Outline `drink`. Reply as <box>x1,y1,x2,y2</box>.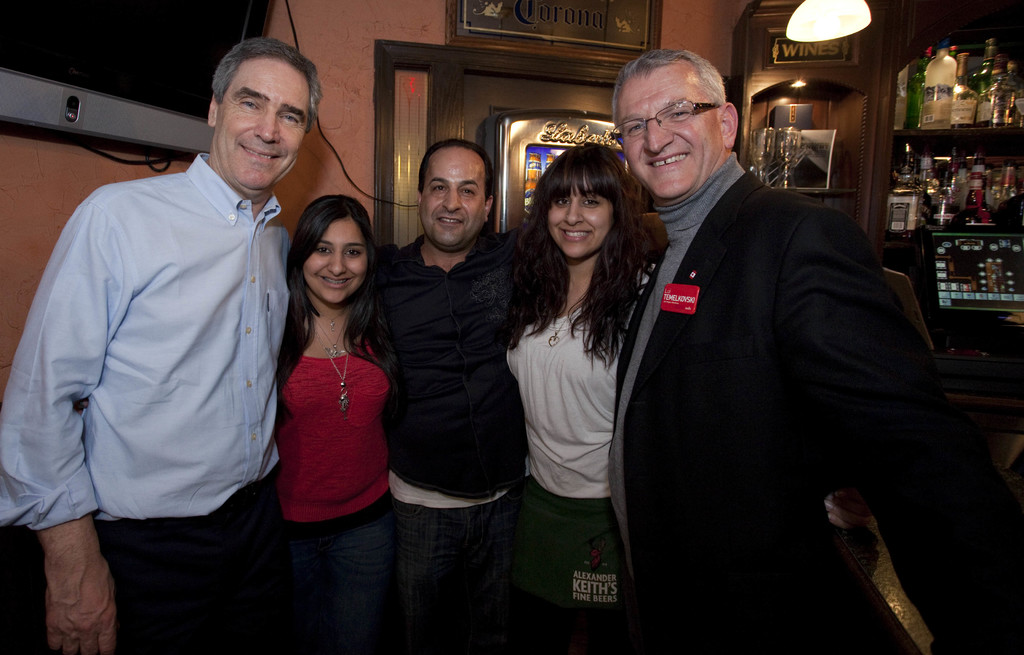
<box>907,48,931,129</box>.
